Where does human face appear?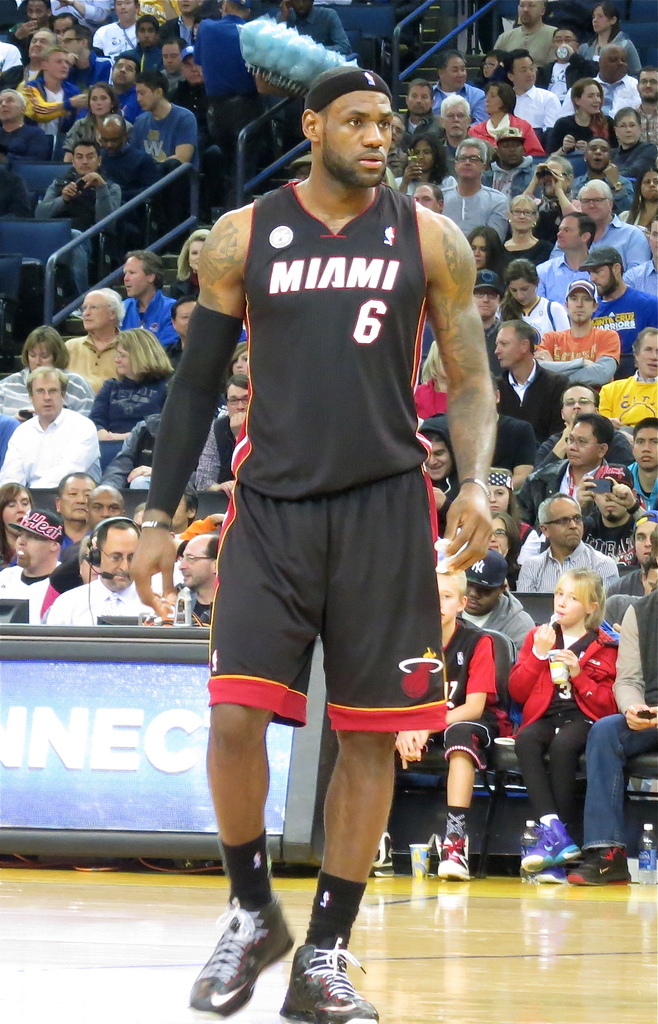
Appears at (left=453, top=142, right=481, bottom=179).
